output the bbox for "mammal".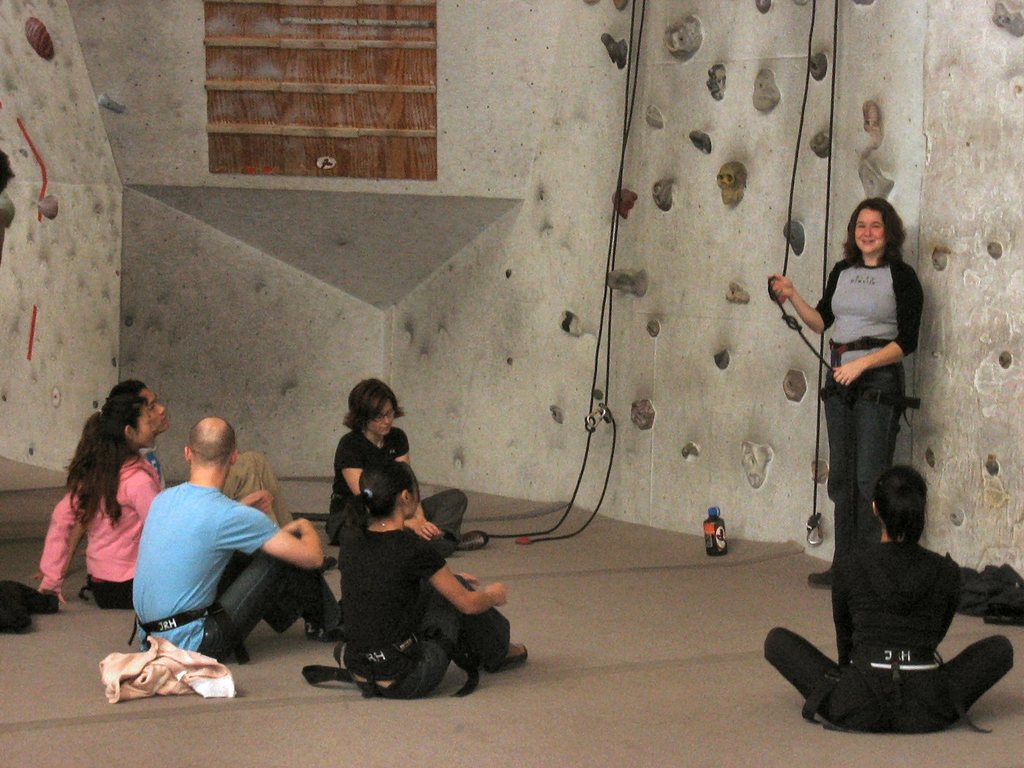
bbox=[33, 395, 157, 618].
